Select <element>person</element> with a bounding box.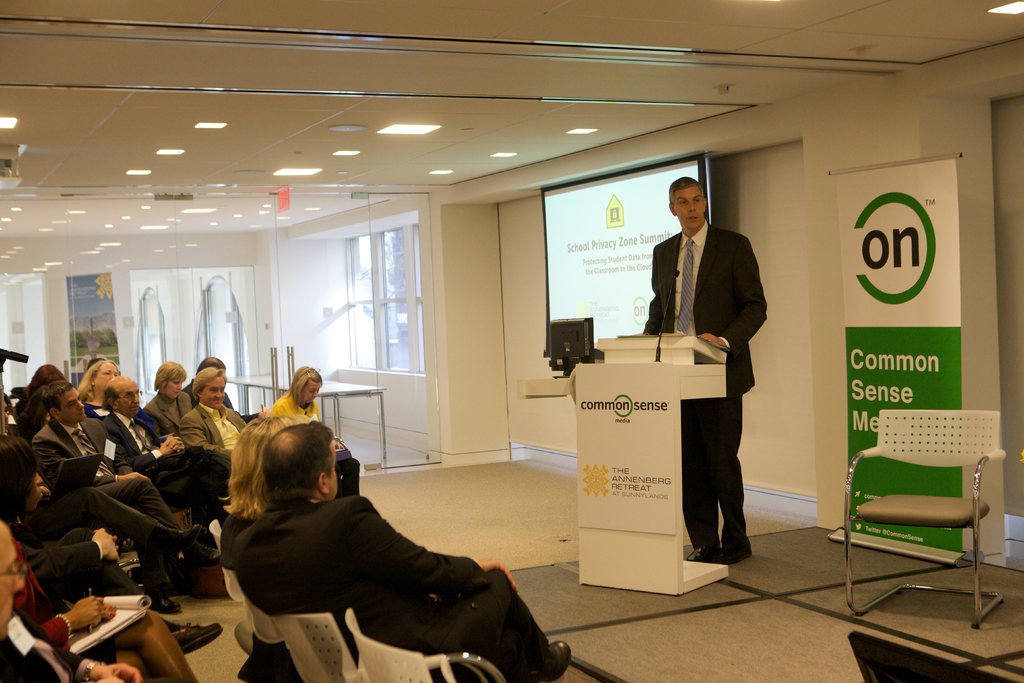
<bbox>226, 414, 312, 573</bbox>.
